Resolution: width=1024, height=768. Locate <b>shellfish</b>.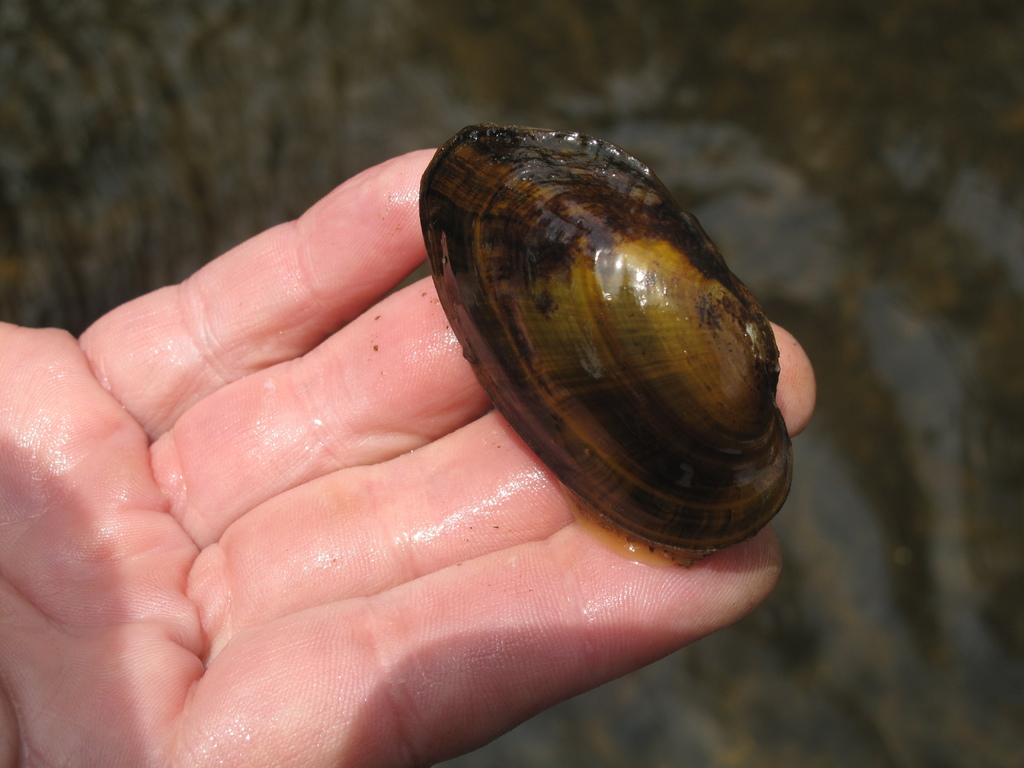
BBox(411, 117, 797, 568).
